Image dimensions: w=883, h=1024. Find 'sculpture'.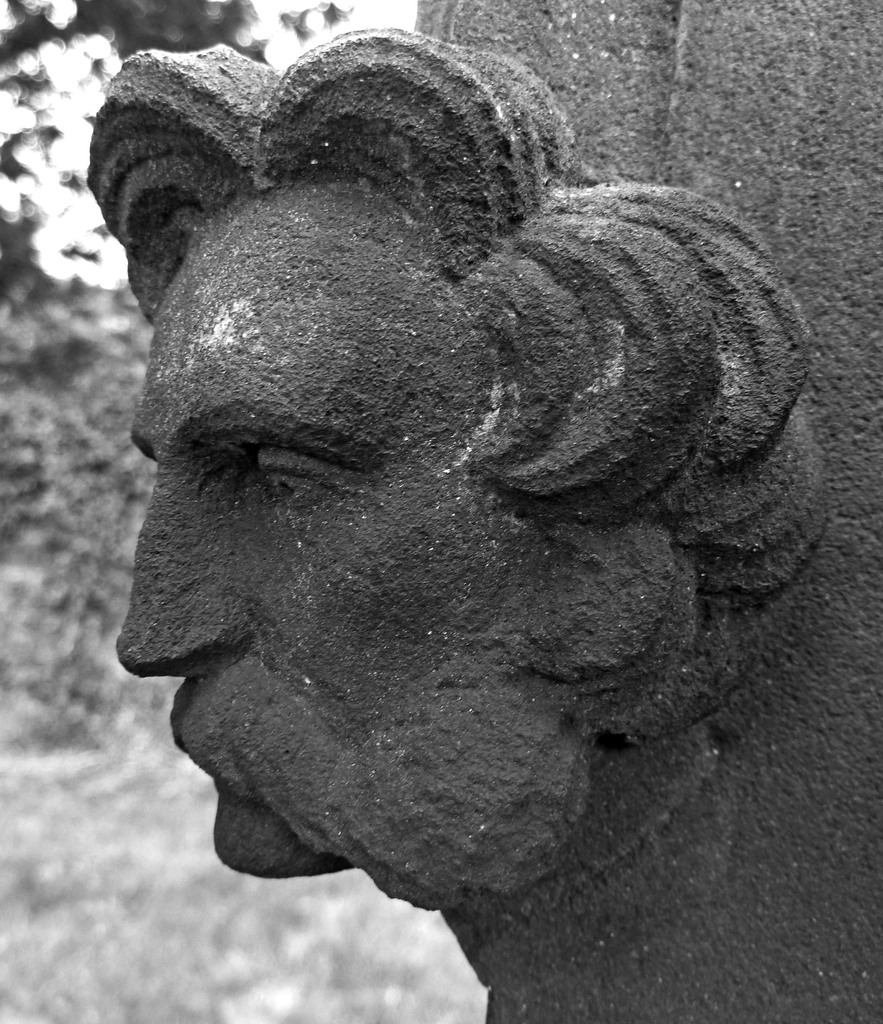
rect(109, 28, 838, 914).
